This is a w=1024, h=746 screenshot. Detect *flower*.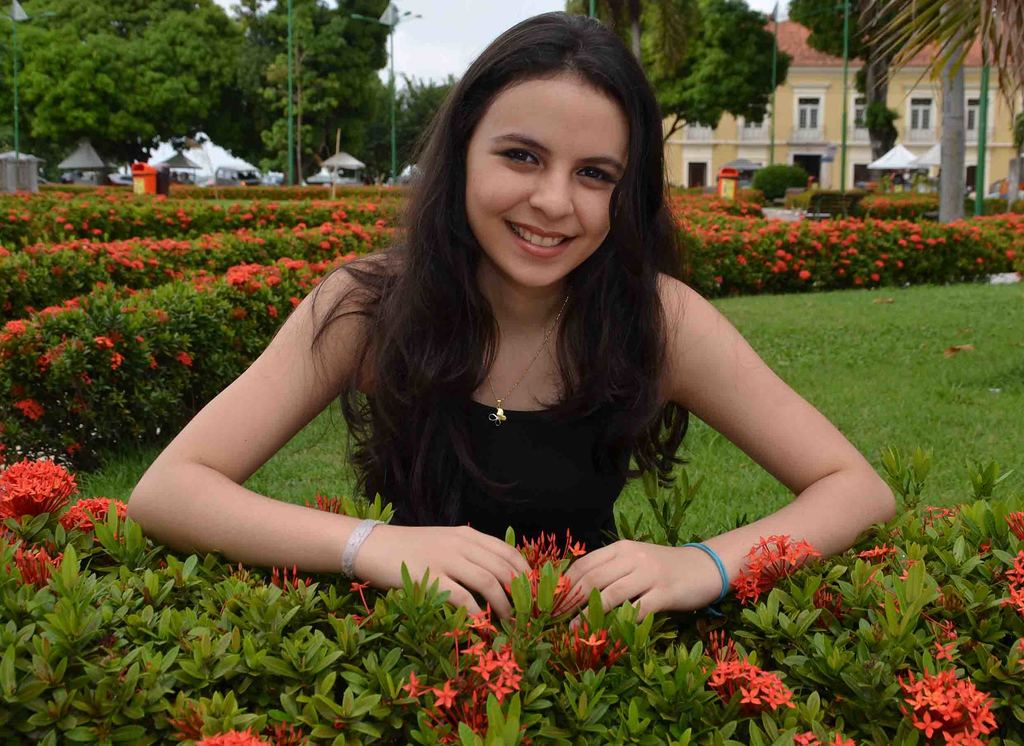
x1=936 y1=619 x2=957 y2=653.
